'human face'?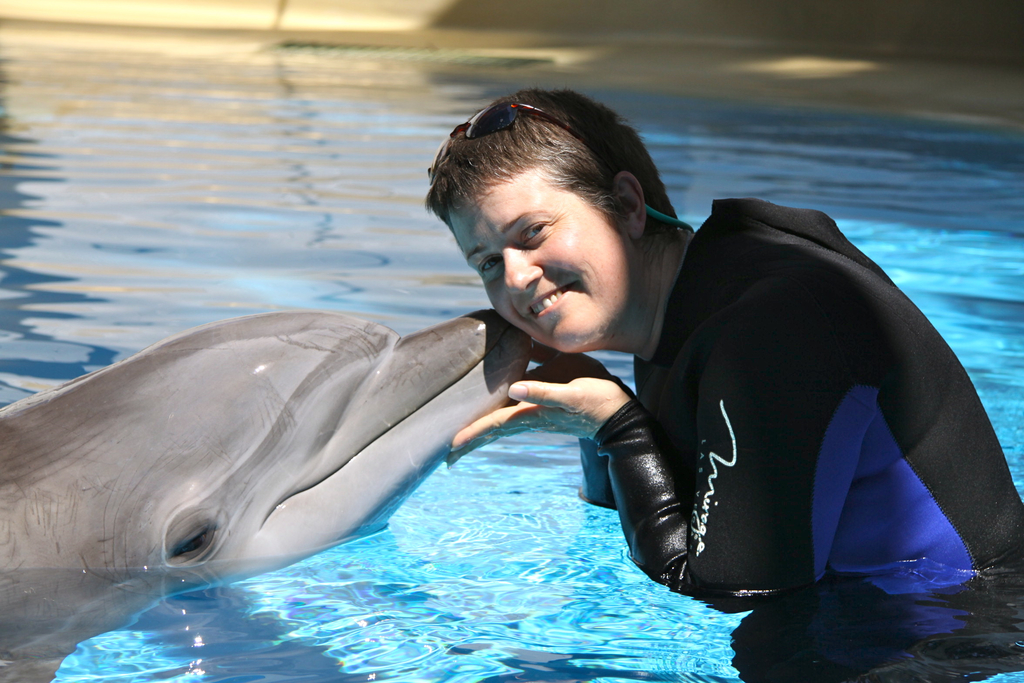
[447, 164, 636, 356]
